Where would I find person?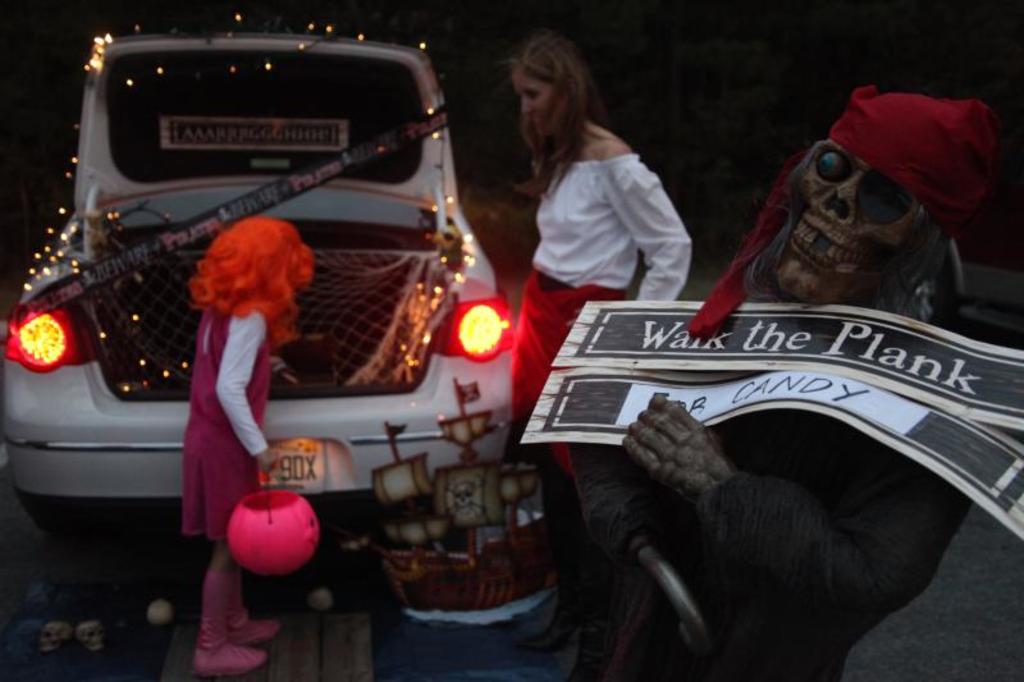
At [182, 211, 317, 681].
